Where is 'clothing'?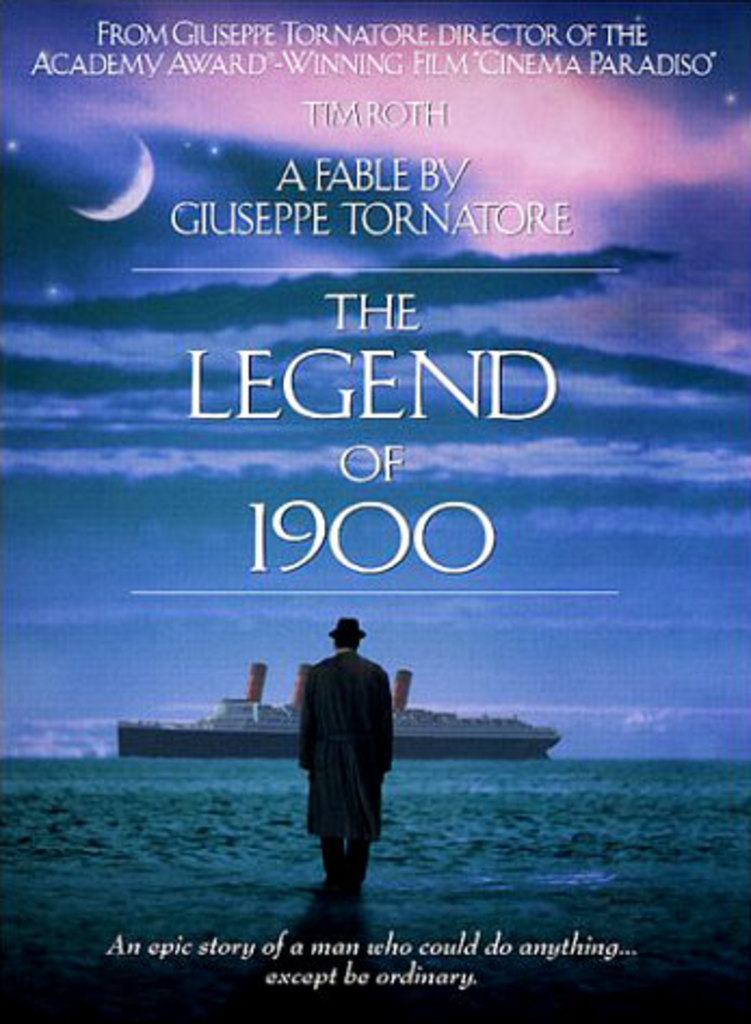
[x1=307, y1=658, x2=390, y2=872].
